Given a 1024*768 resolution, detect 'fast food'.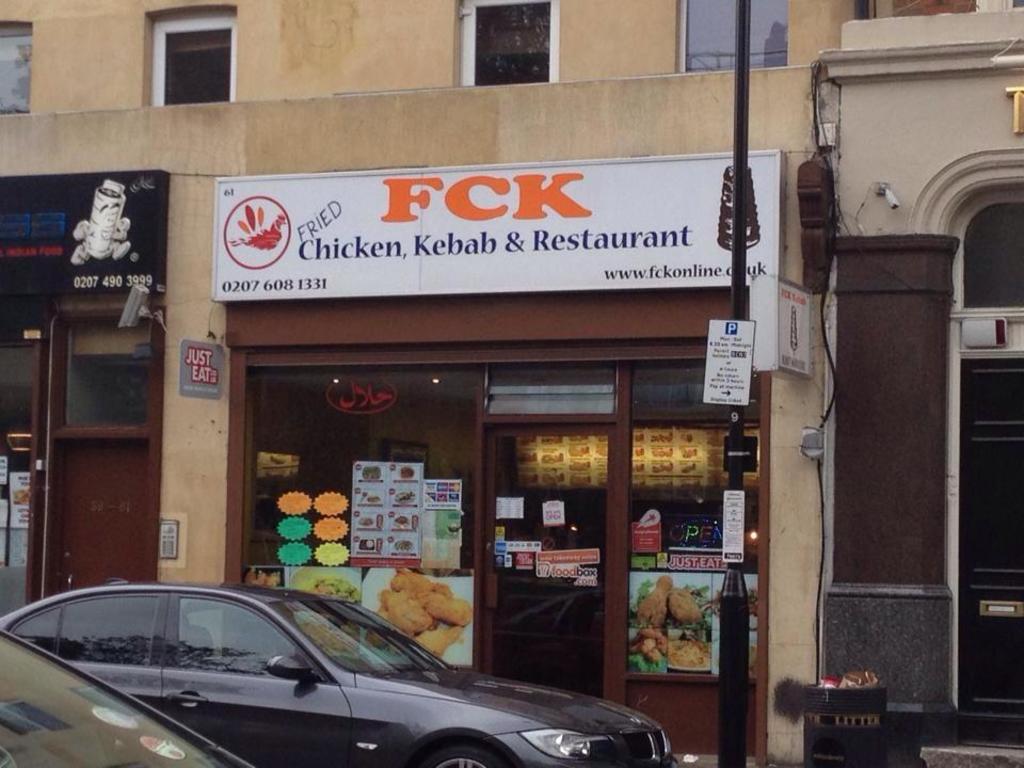
bbox(236, 567, 292, 599).
